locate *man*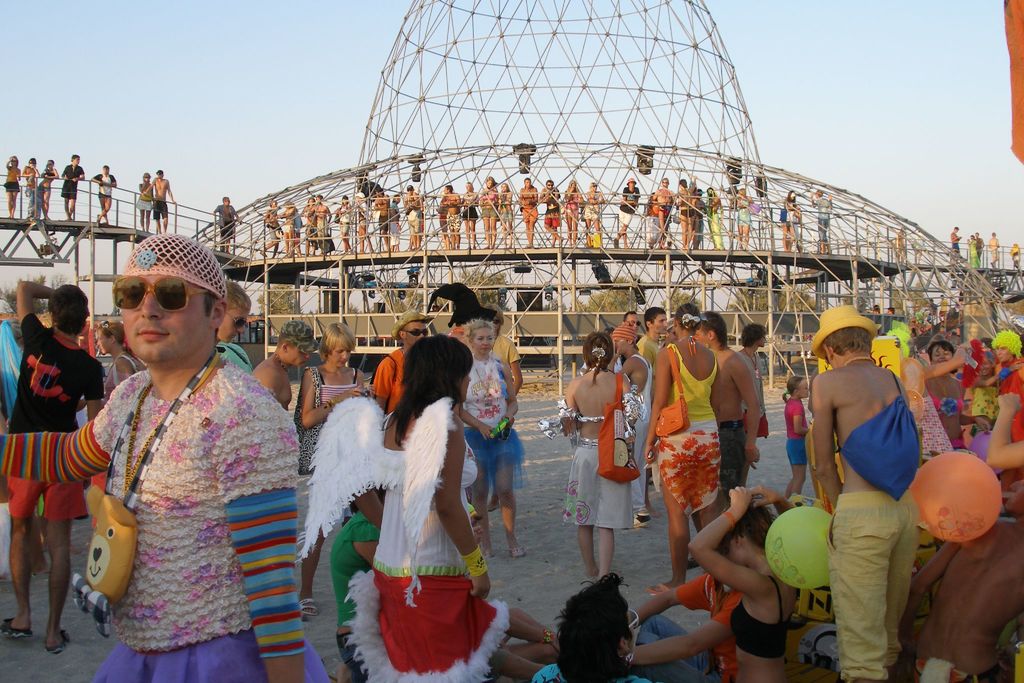
<box>93,163,121,223</box>
